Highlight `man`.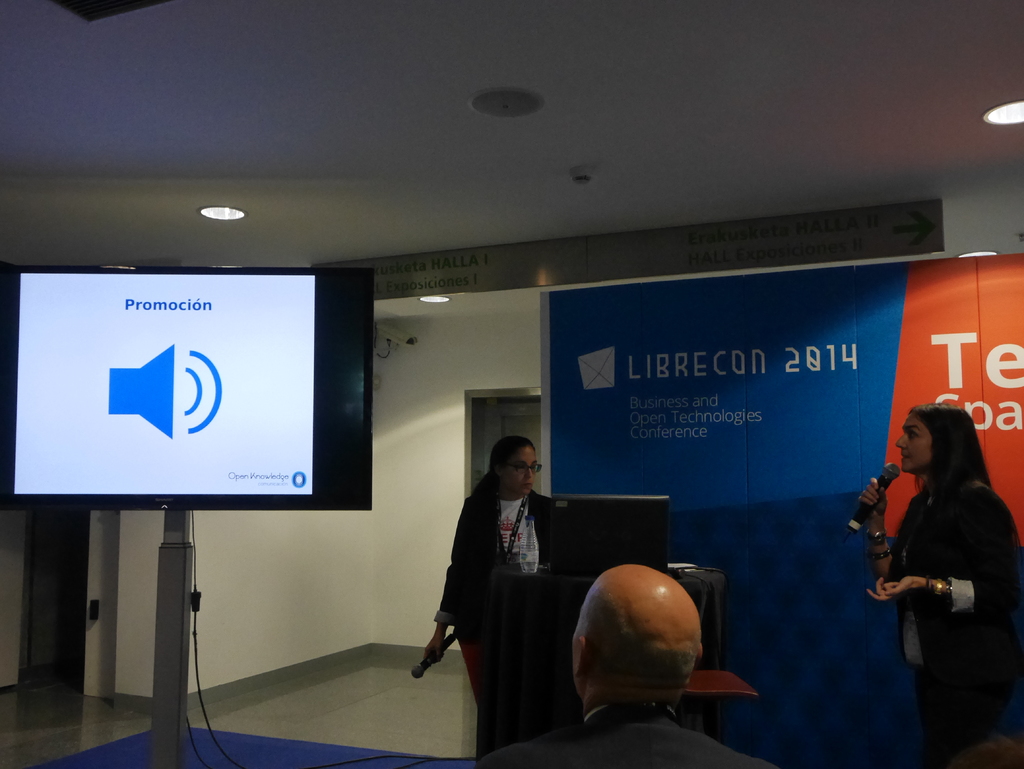
Highlighted region: bbox=[542, 543, 774, 758].
